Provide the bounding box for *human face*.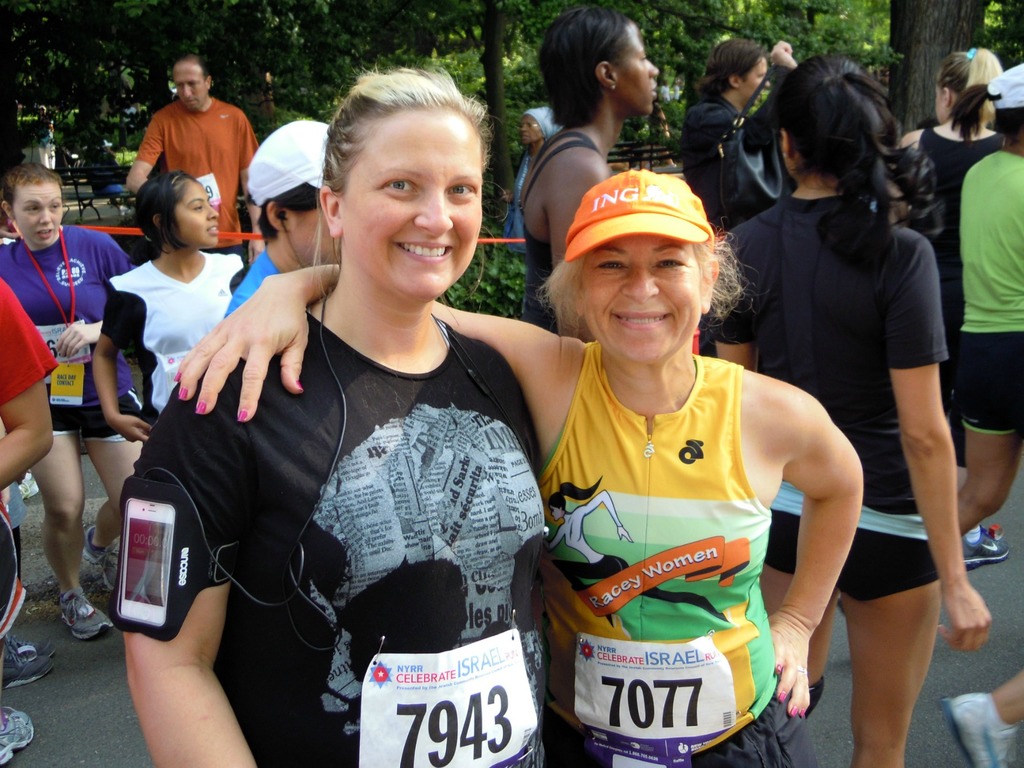
left=742, top=56, right=773, bottom=98.
